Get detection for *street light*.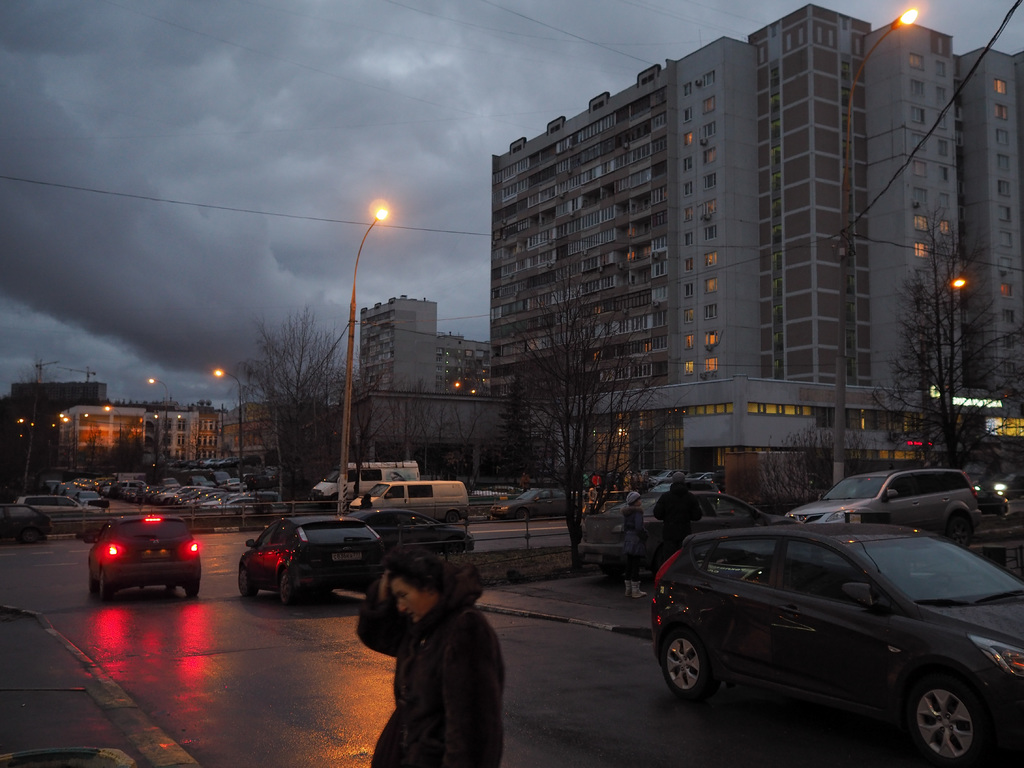
Detection: left=146, top=379, right=171, bottom=461.
